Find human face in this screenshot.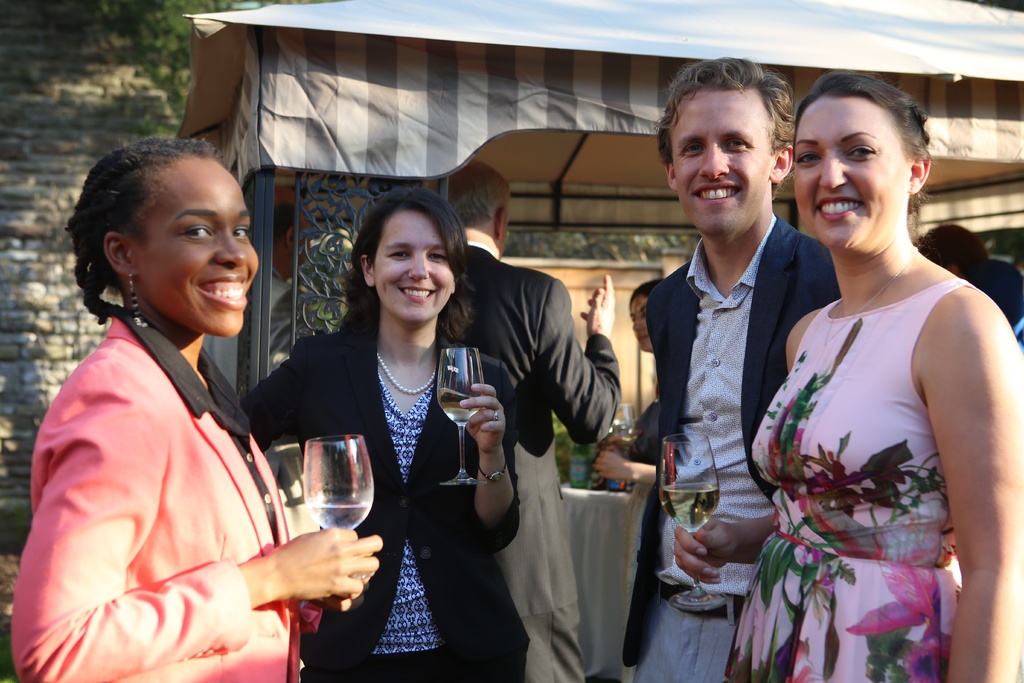
The bounding box for human face is Rect(669, 85, 774, 231).
